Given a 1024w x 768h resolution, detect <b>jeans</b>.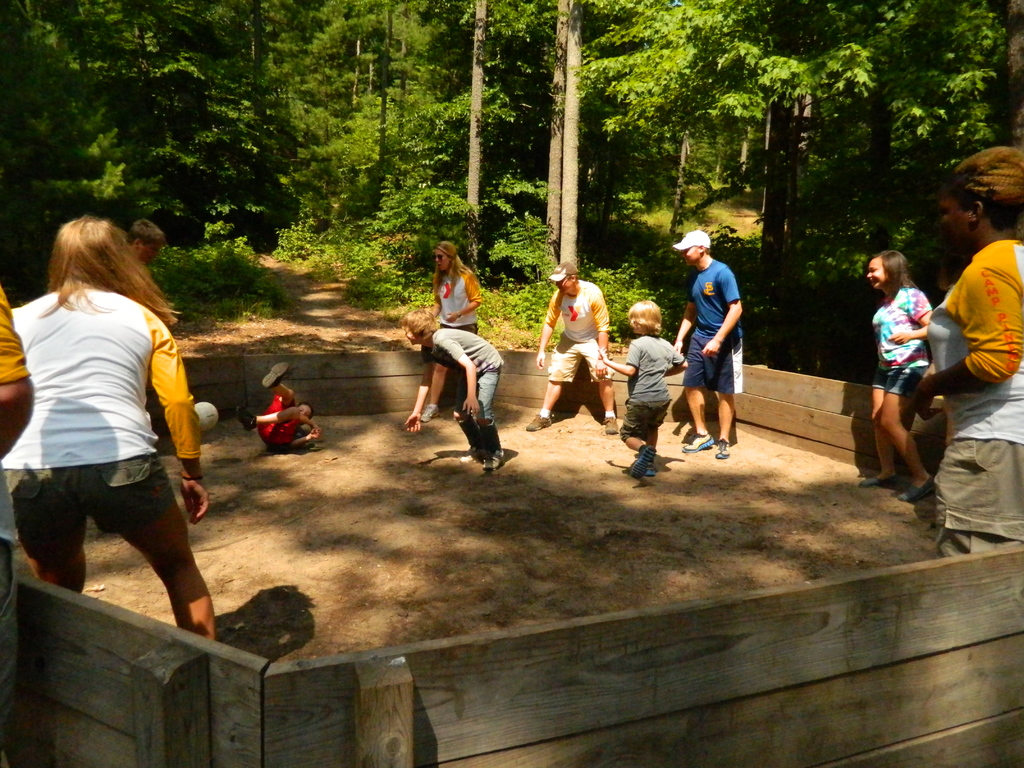
detection(542, 343, 619, 390).
